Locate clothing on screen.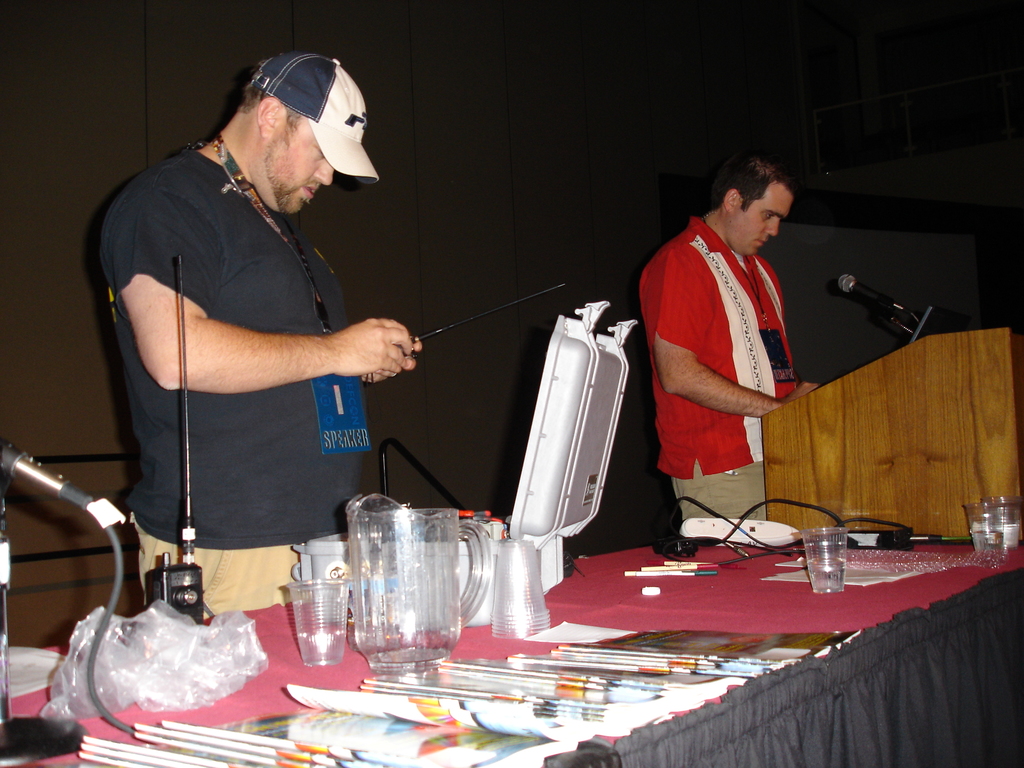
On screen at [left=104, top=145, right=367, bottom=620].
